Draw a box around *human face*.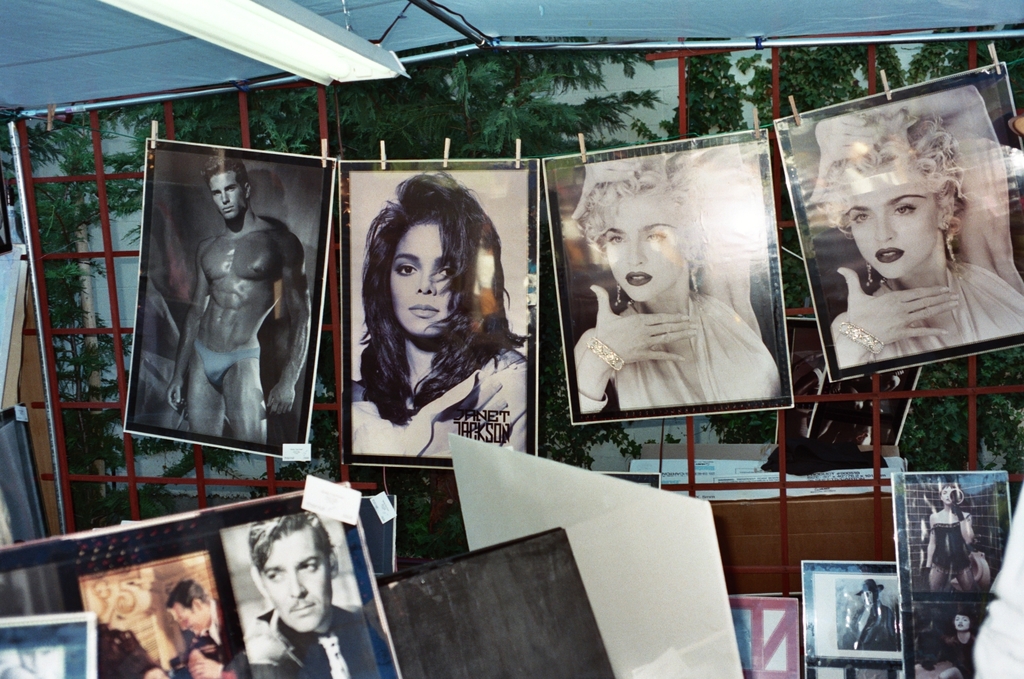
<region>263, 535, 333, 633</region>.
